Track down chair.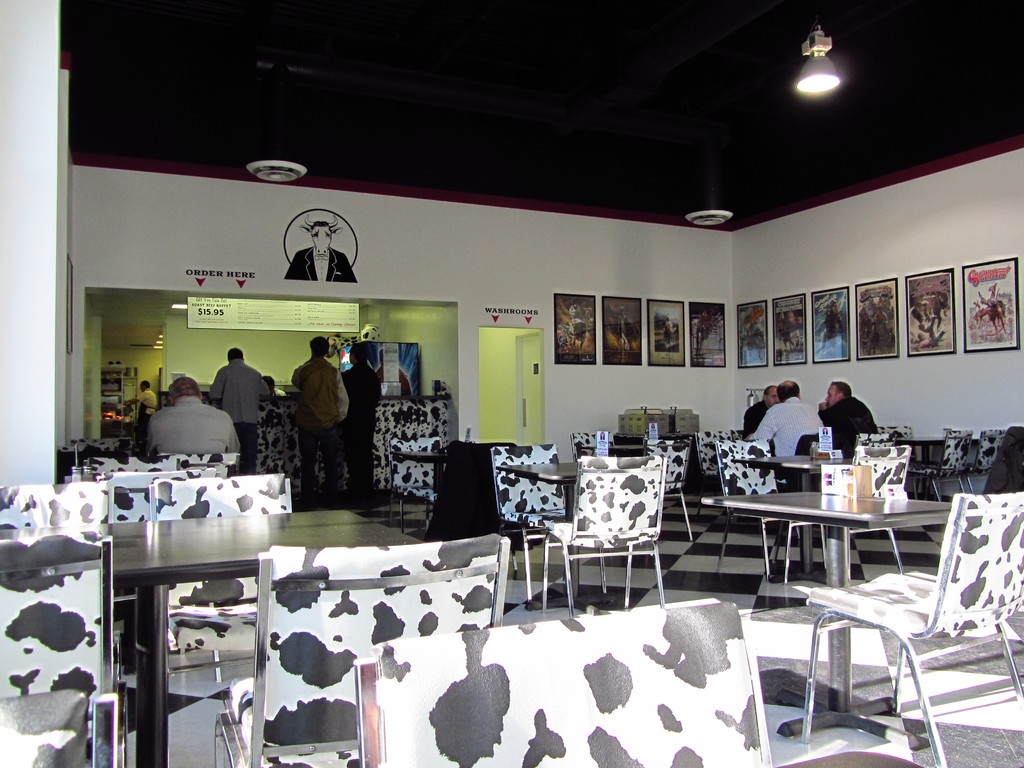
Tracked to rect(350, 595, 907, 767).
